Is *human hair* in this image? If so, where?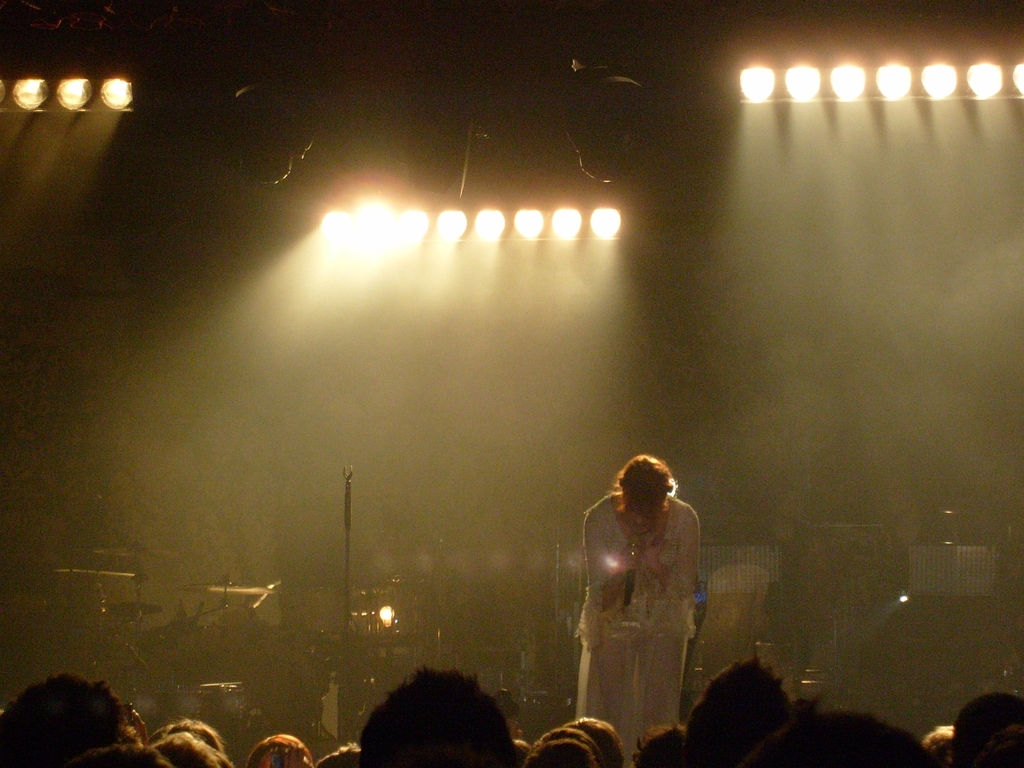
Yes, at x1=246, y1=730, x2=314, y2=767.
